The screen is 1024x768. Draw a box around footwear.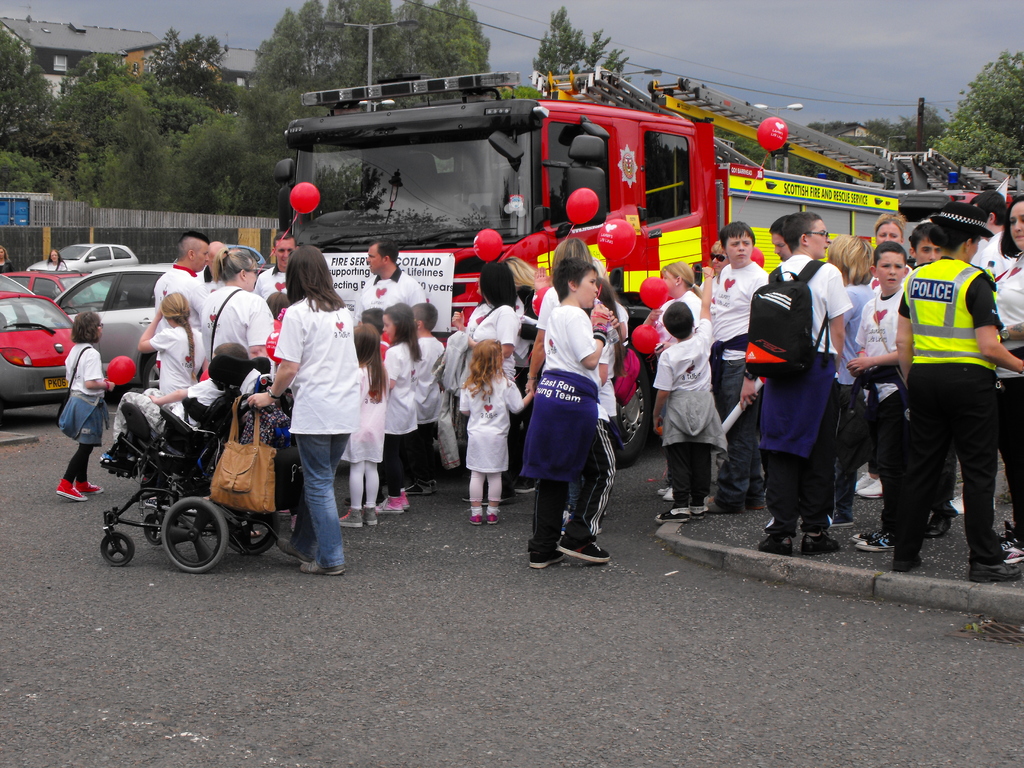
(x1=920, y1=506, x2=954, y2=536).
